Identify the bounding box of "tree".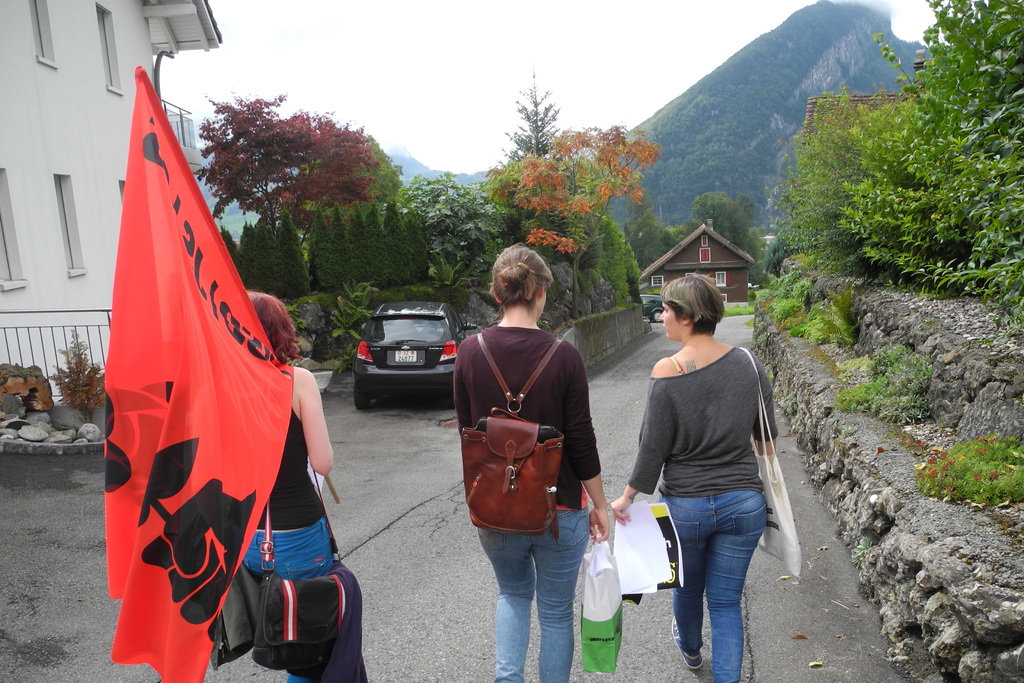
pyautogui.locateOnScreen(56, 318, 112, 435).
